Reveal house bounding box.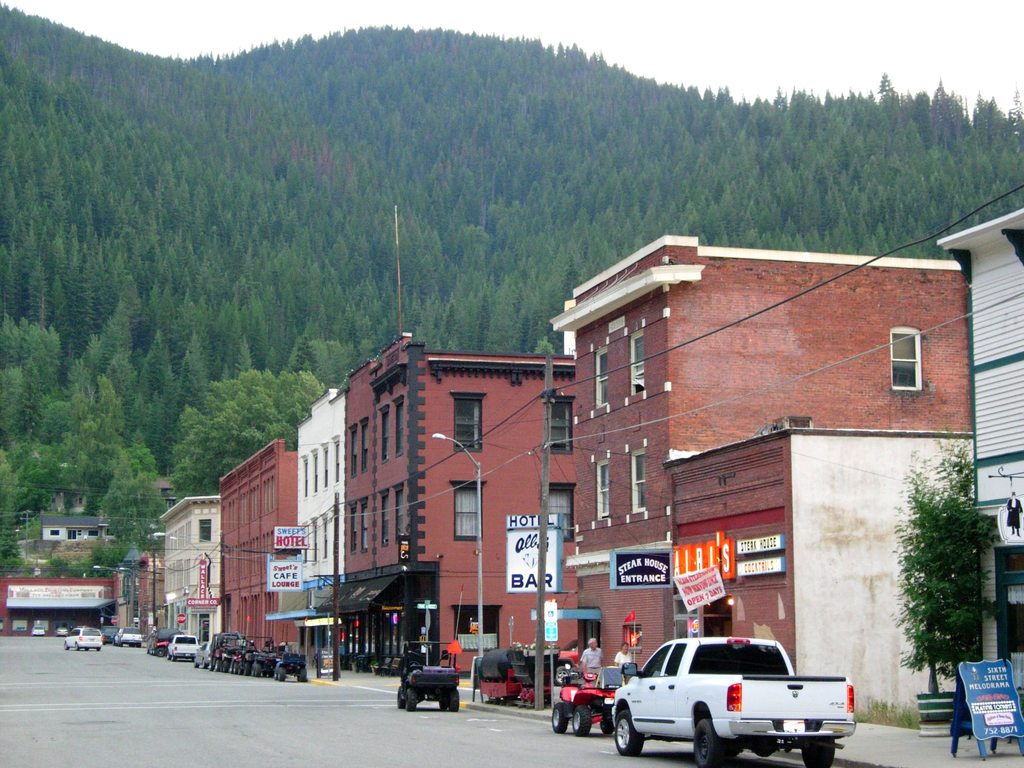
Revealed: 337 343 576 679.
